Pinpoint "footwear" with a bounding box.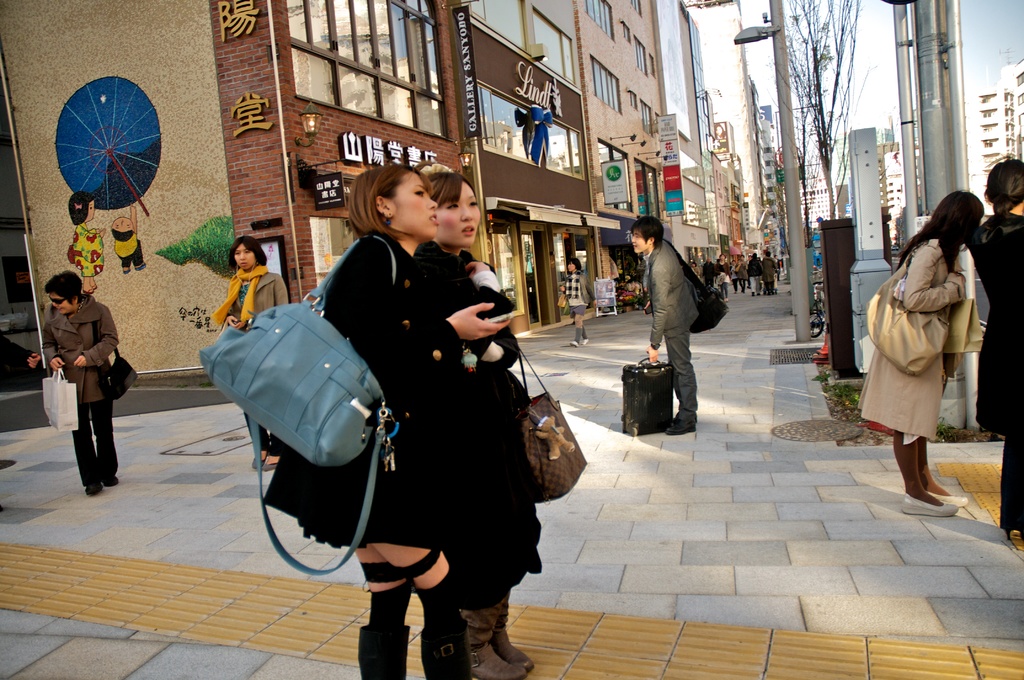
select_region(756, 291, 759, 294).
